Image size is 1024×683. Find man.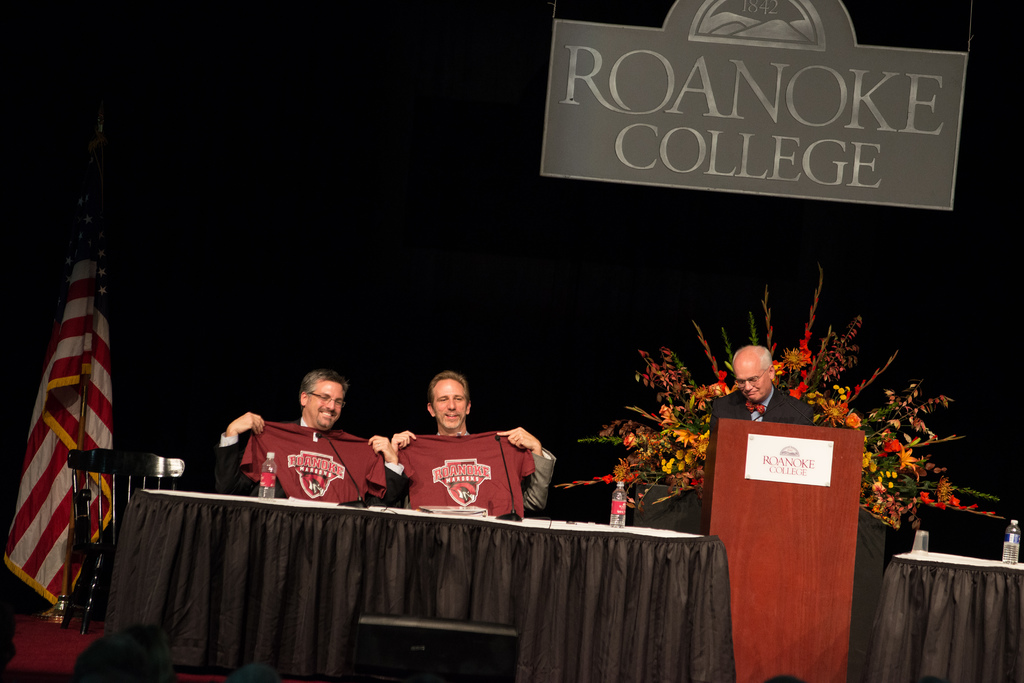
(386,371,559,517).
